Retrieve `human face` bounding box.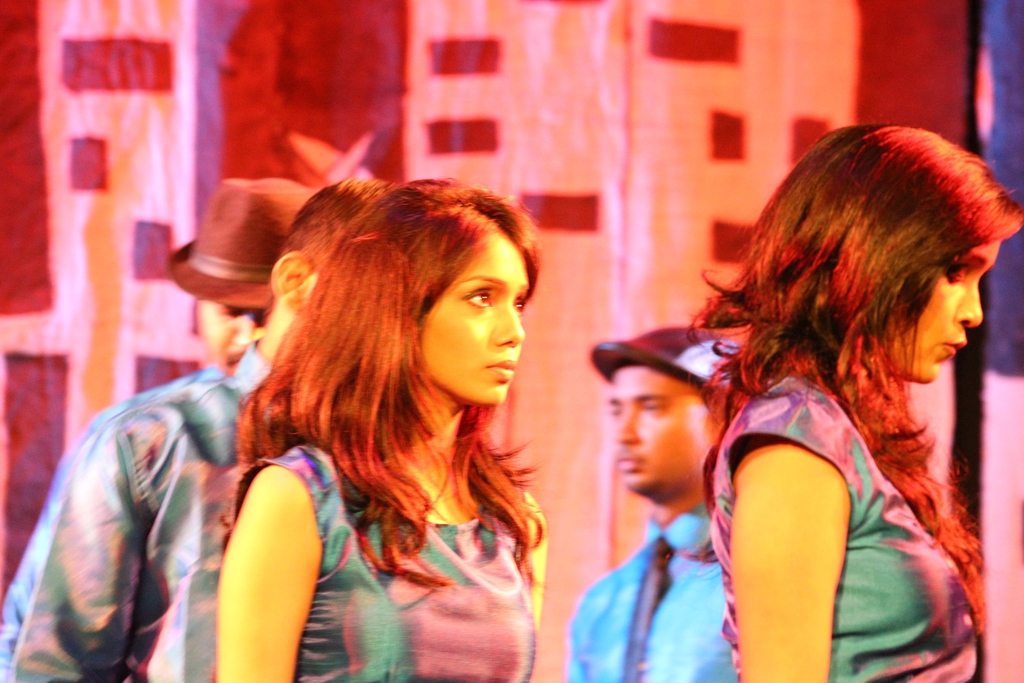
Bounding box: locate(199, 304, 262, 373).
